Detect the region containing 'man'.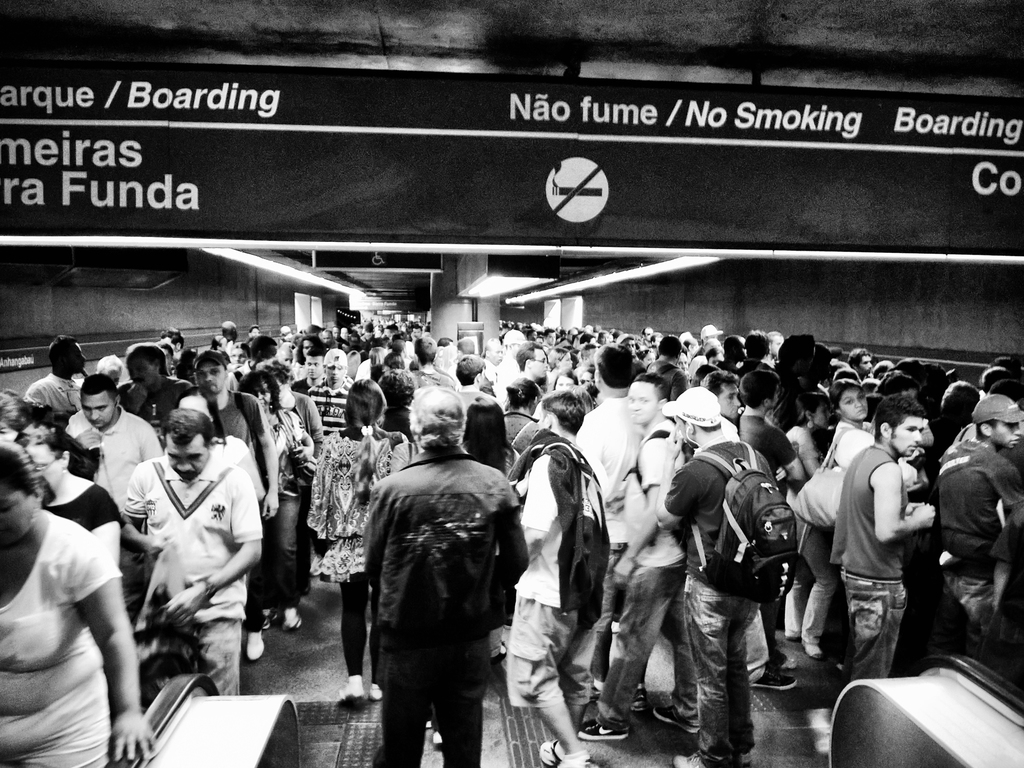
Rect(509, 395, 600, 767).
